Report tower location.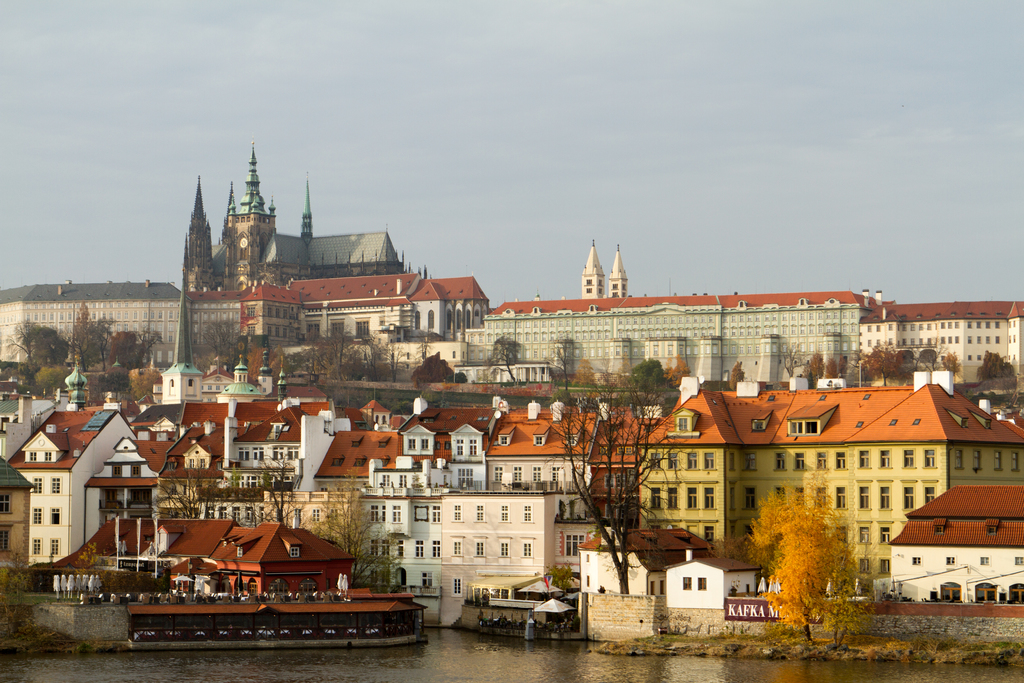
Report: (581,243,606,304).
